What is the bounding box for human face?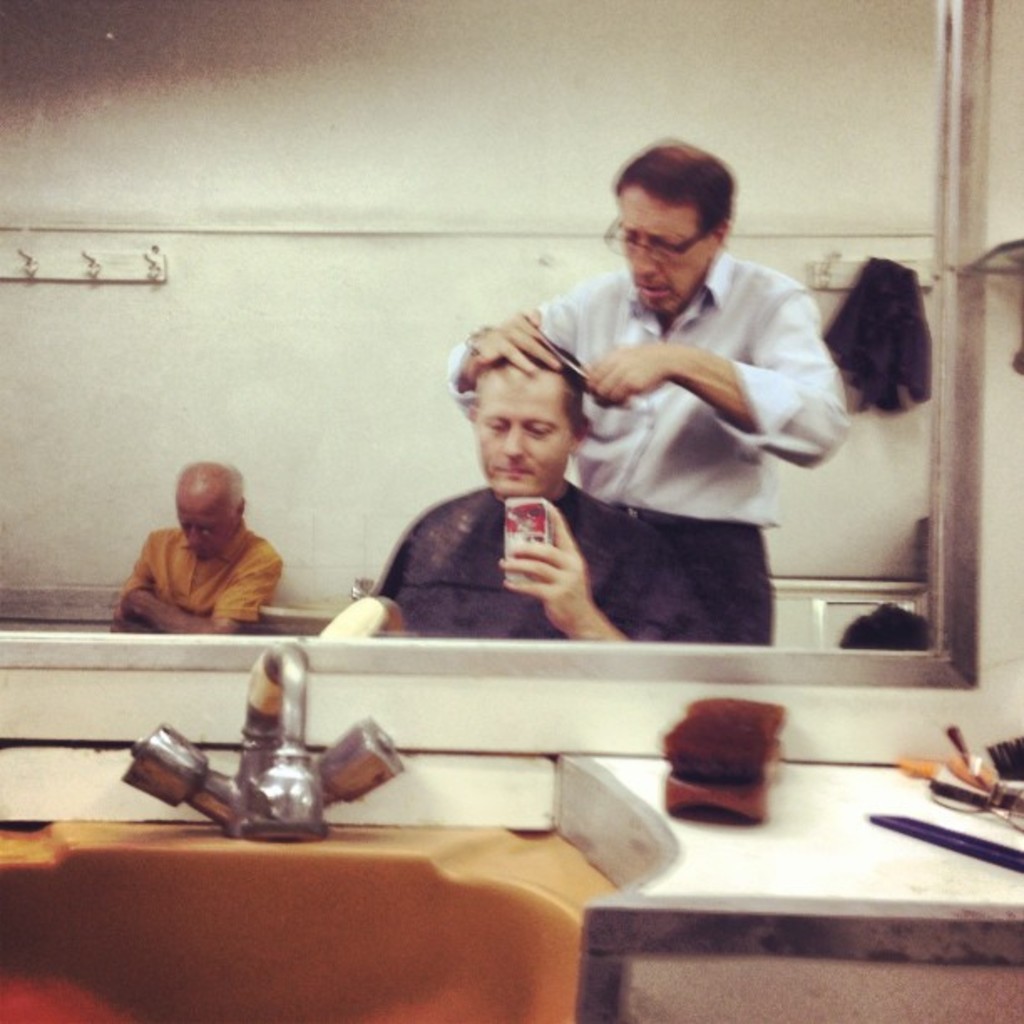
left=174, top=500, right=228, bottom=561.
